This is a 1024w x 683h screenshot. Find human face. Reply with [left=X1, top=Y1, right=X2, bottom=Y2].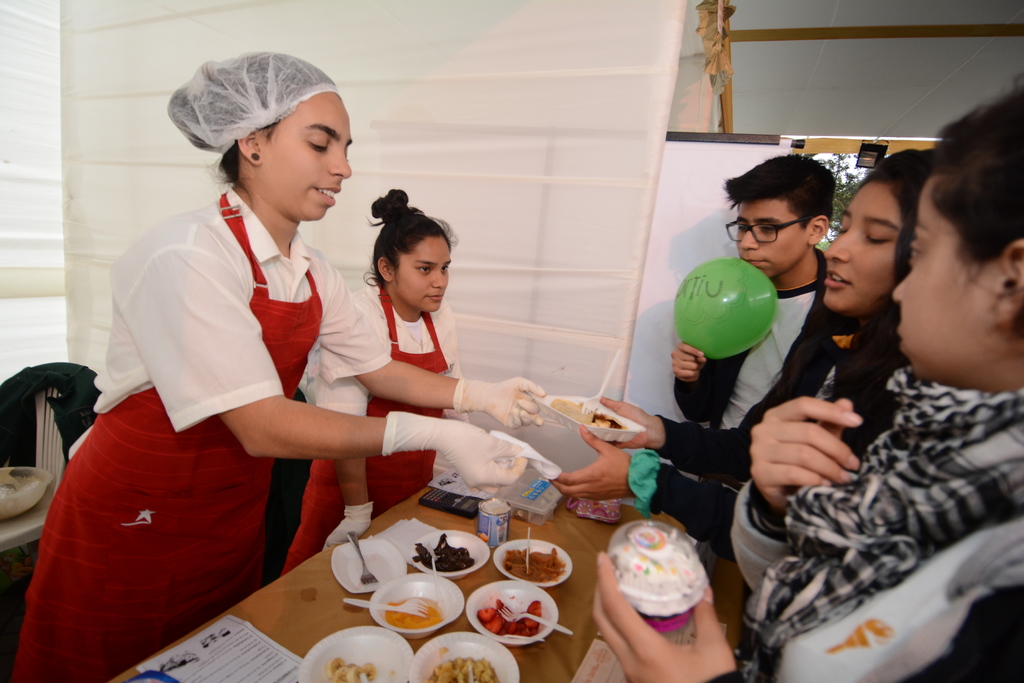
[left=398, top=235, right=452, bottom=310].
